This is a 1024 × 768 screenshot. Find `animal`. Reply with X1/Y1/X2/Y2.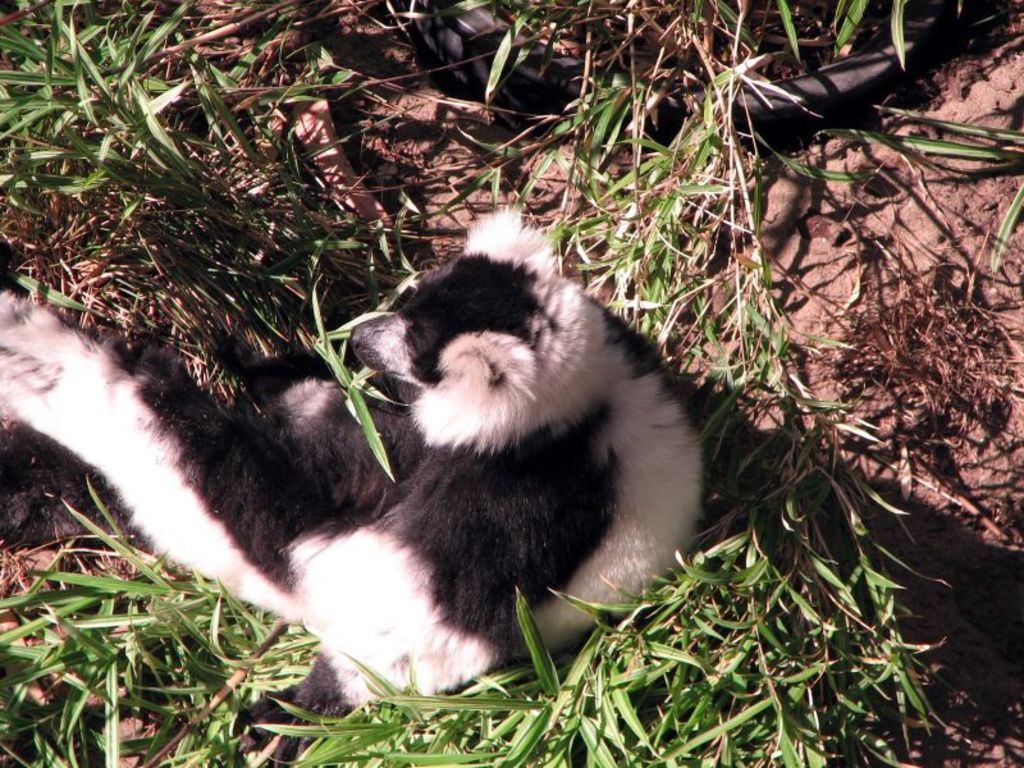
0/205/712/767.
